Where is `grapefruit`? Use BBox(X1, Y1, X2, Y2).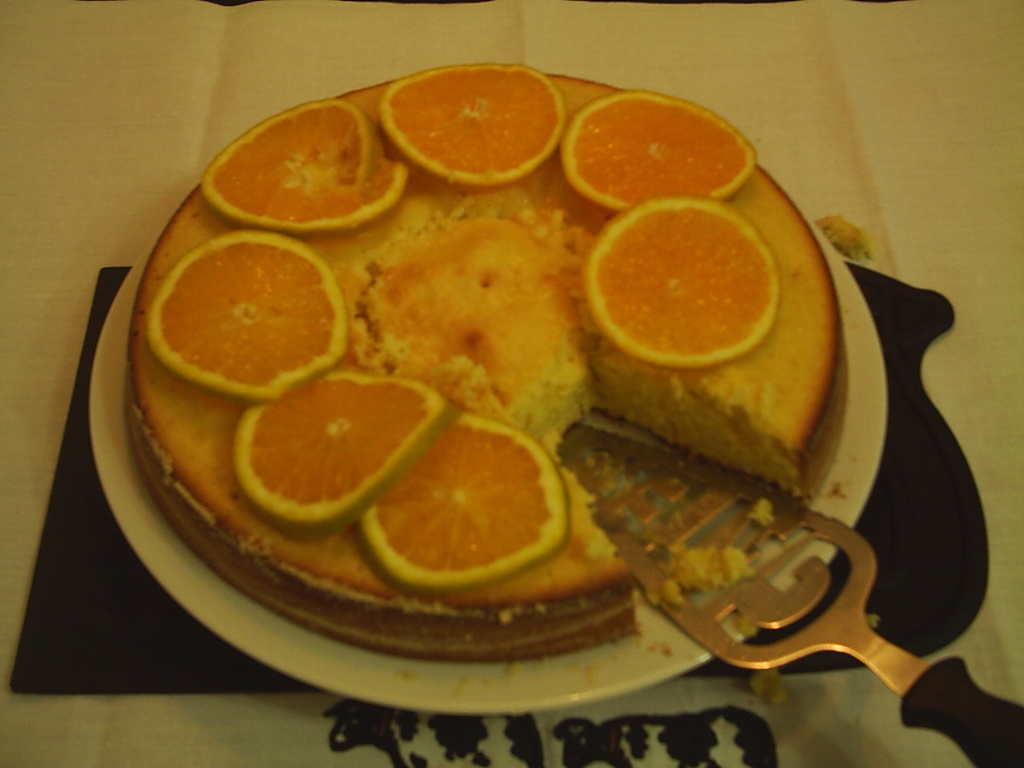
BBox(147, 227, 349, 407).
